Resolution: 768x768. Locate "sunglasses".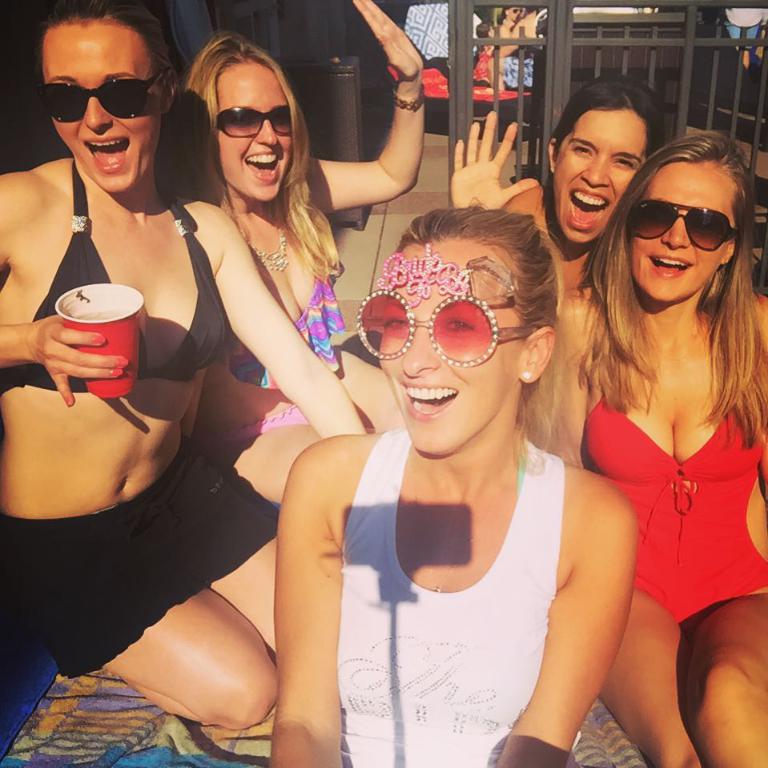
<region>35, 69, 169, 125</region>.
